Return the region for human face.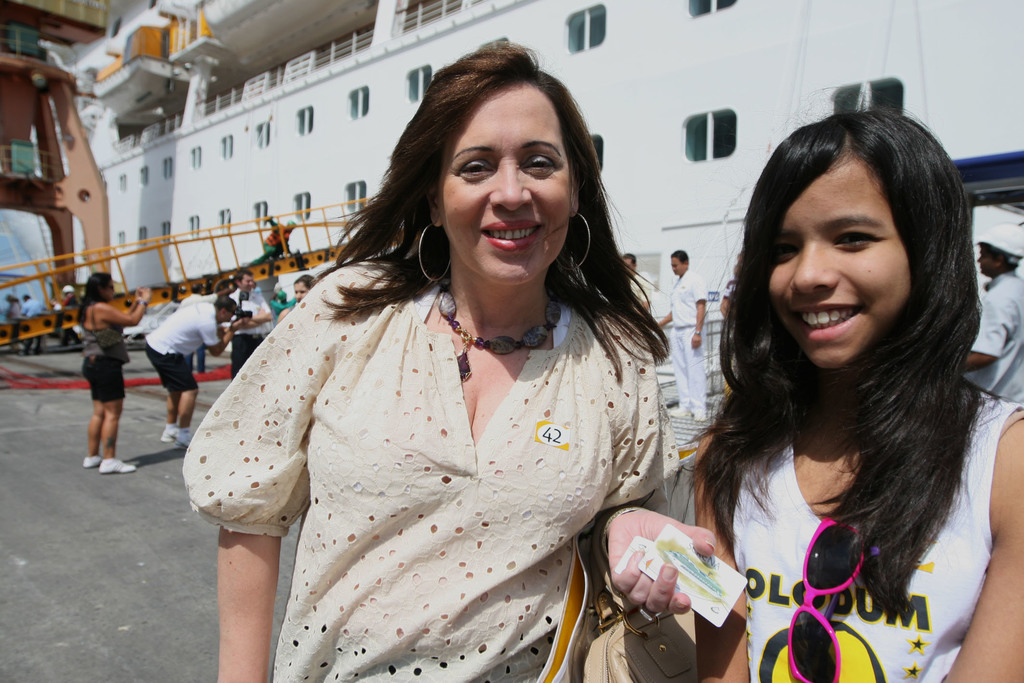
{"x1": 671, "y1": 259, "x2": 678, "y2": 273}.
